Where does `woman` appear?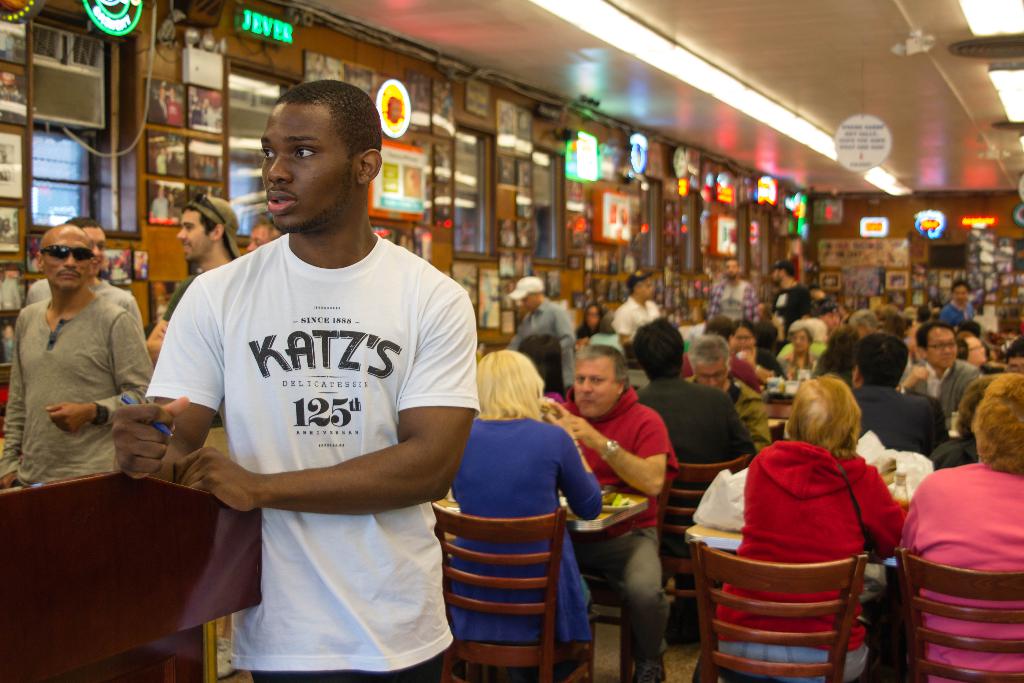
Appears at {"x1": 940, "y1": 277, "x2": 977, "y2": 329}.
